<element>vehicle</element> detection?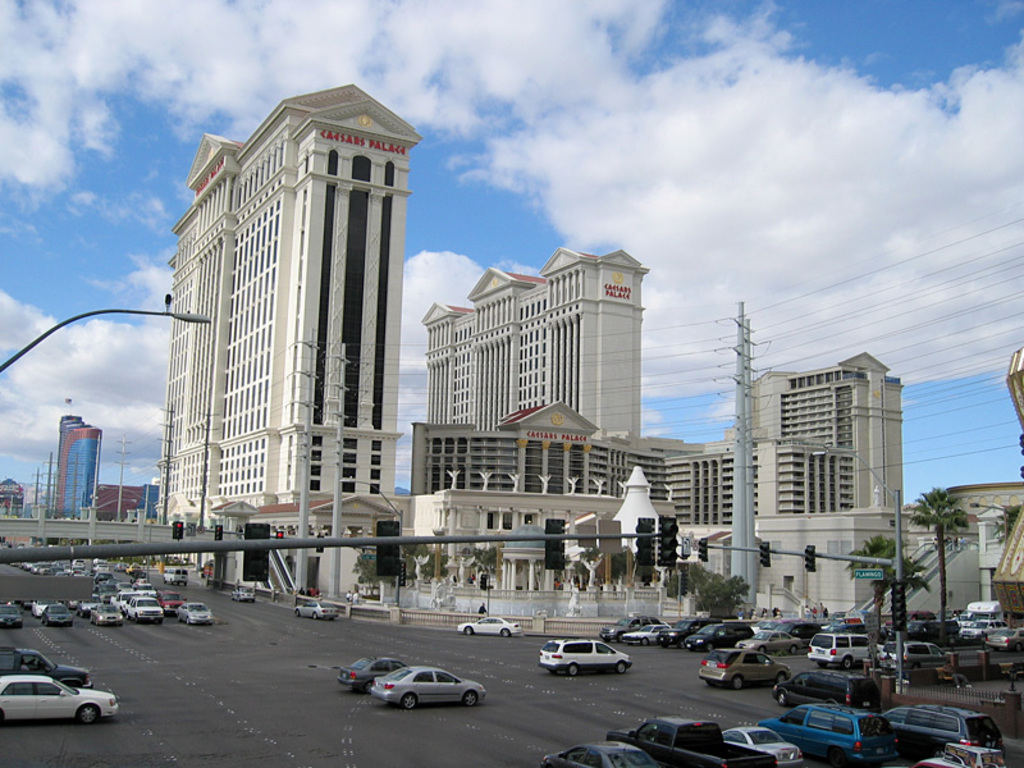
Rect(722, 727, 805, 765)
